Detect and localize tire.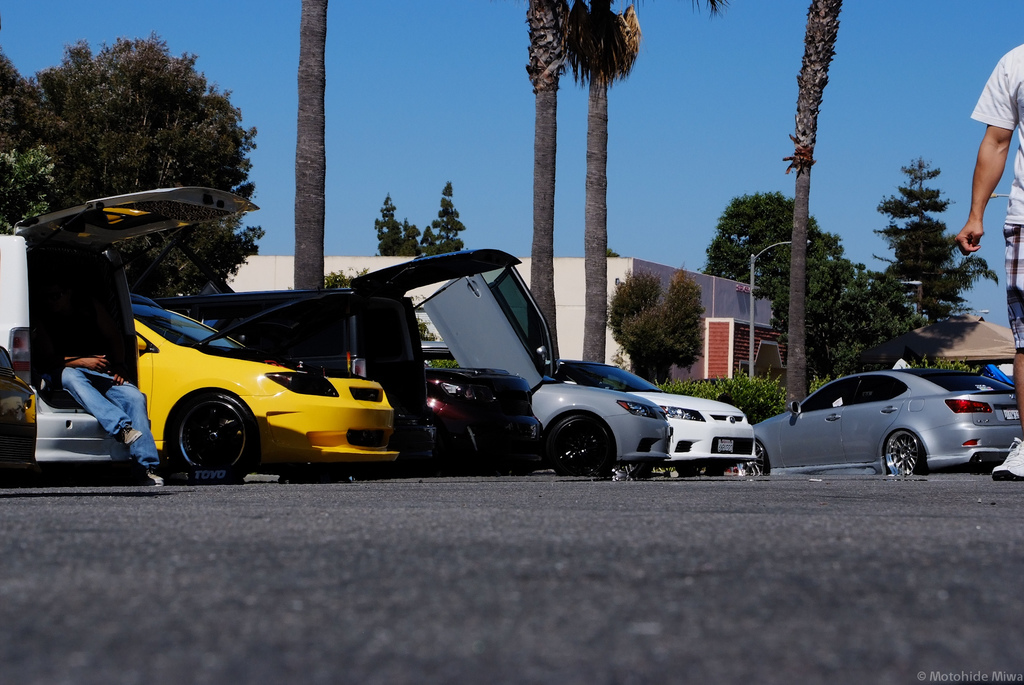
Localized at box=[420, 419, 436, 468].
